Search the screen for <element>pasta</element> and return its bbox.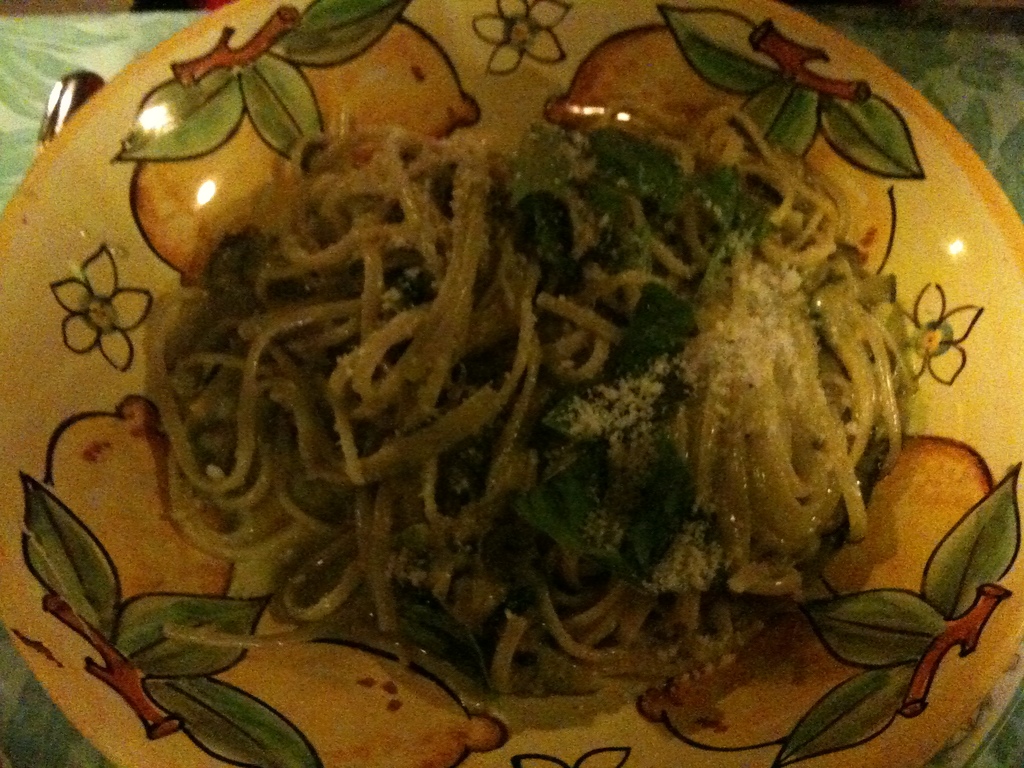
Found: <box>145,102,922,723</box>.
